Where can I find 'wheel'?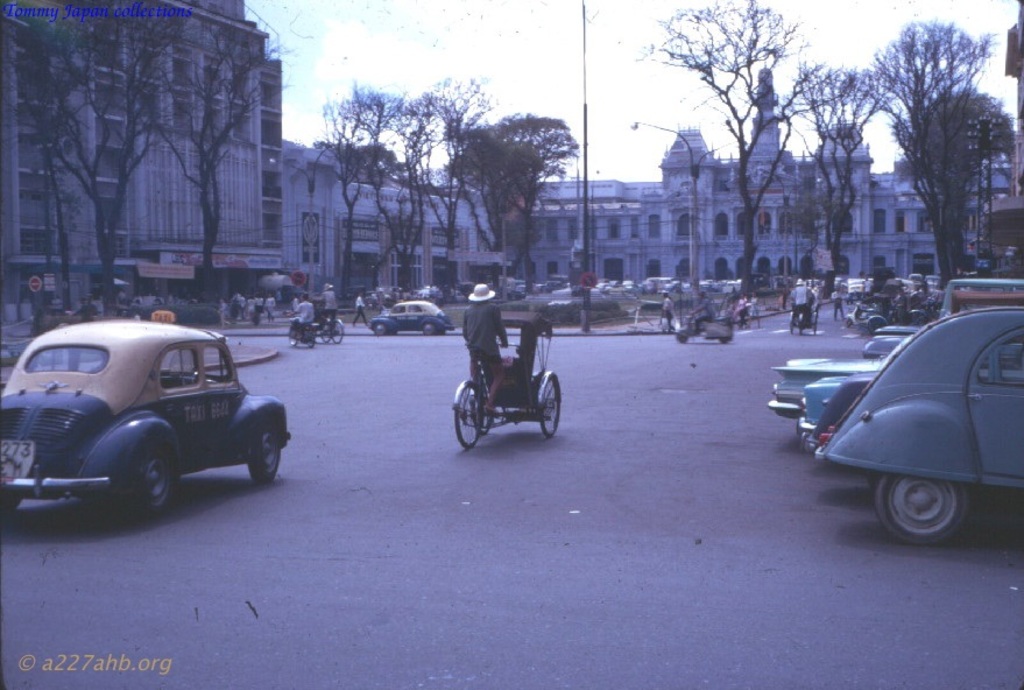
You can find it at [541,378,560,436].
